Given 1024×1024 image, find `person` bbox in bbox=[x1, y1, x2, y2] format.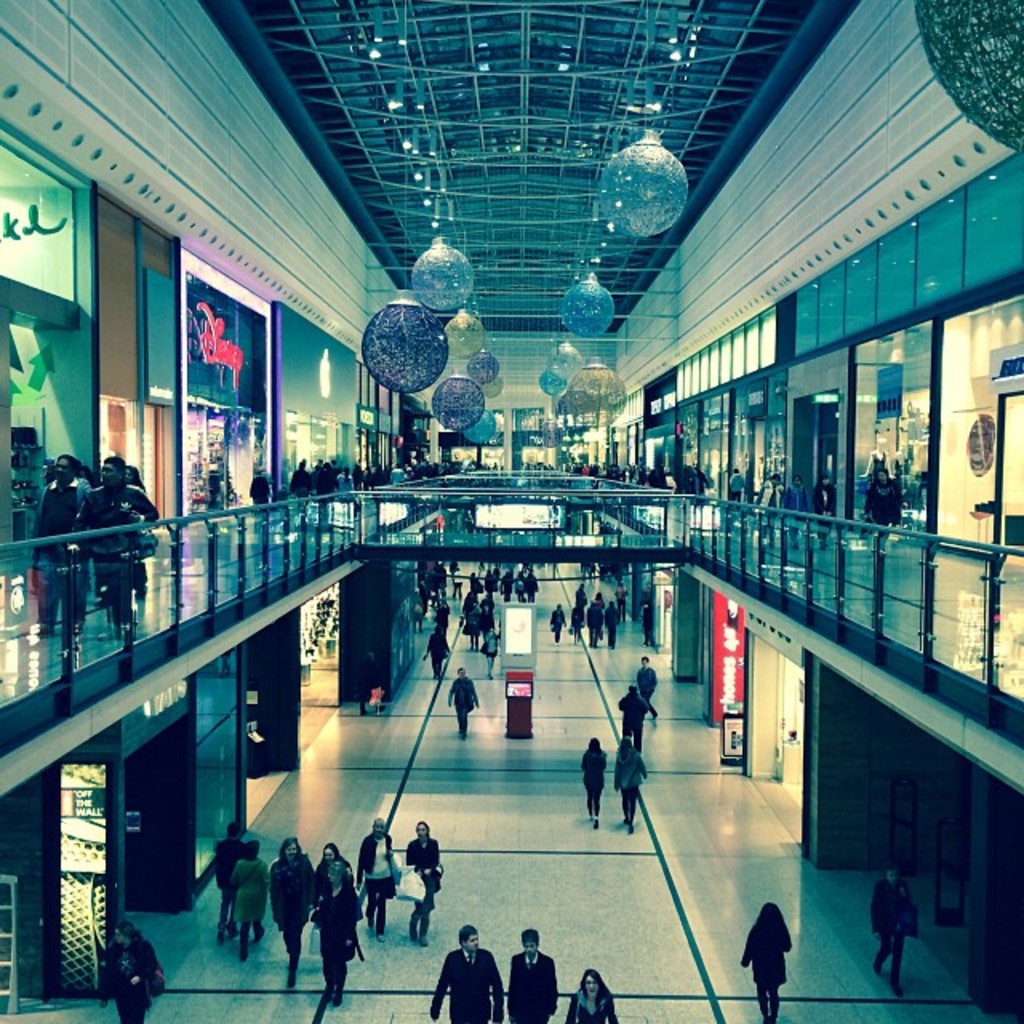
bbox=[315, 845, 352, 910].
